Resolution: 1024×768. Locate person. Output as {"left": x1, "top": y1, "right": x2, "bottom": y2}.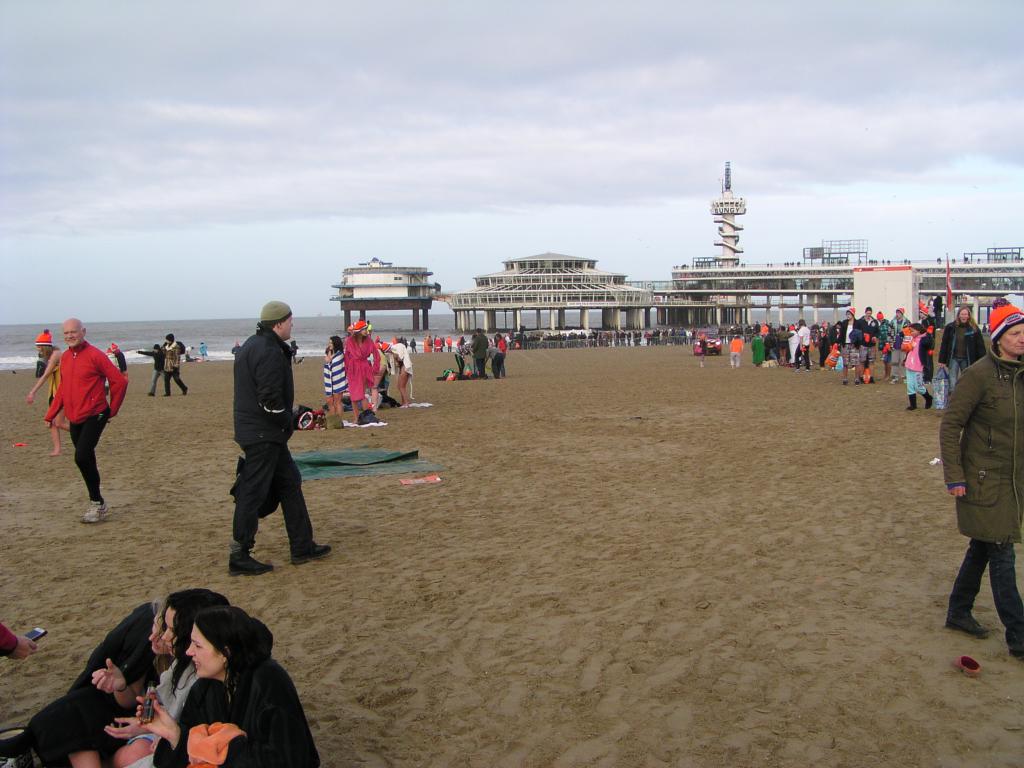
{"left": 817, "top": 319, "right": 833, "bottom": 371}.
